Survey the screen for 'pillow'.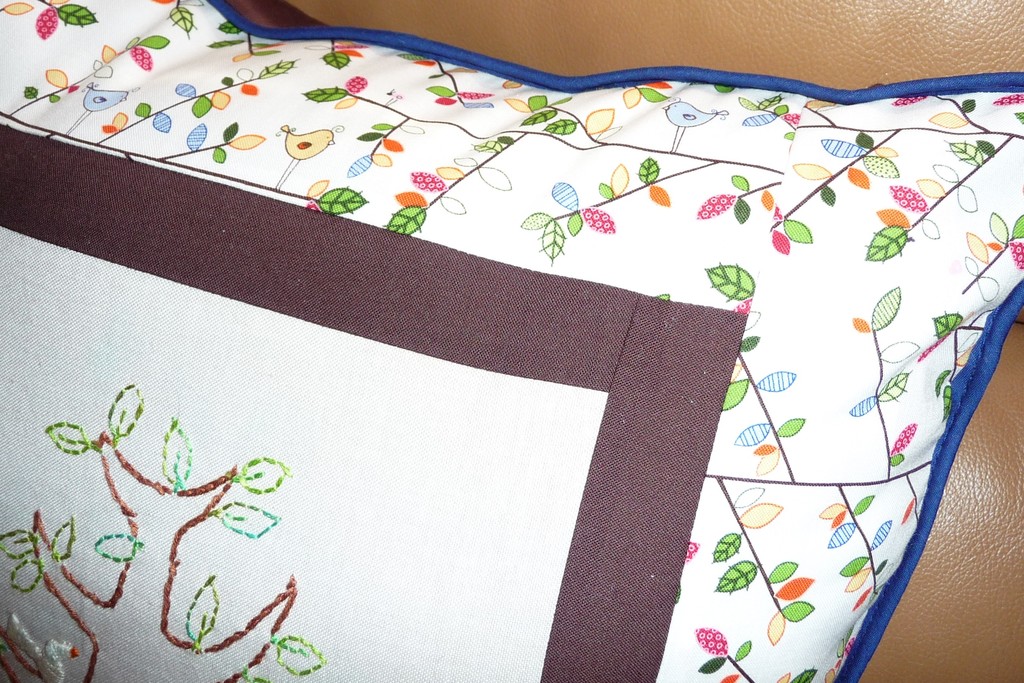
Survey found: Rect(0, 1, 1023, 682).
